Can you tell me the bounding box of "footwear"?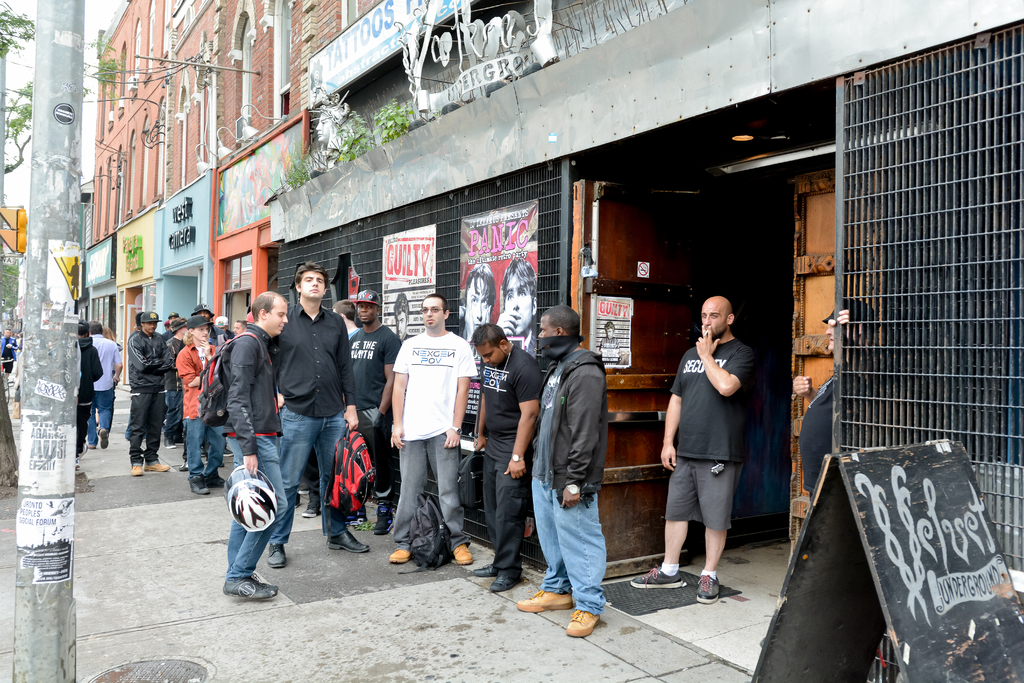
crop(694, 572, 720, 602).
